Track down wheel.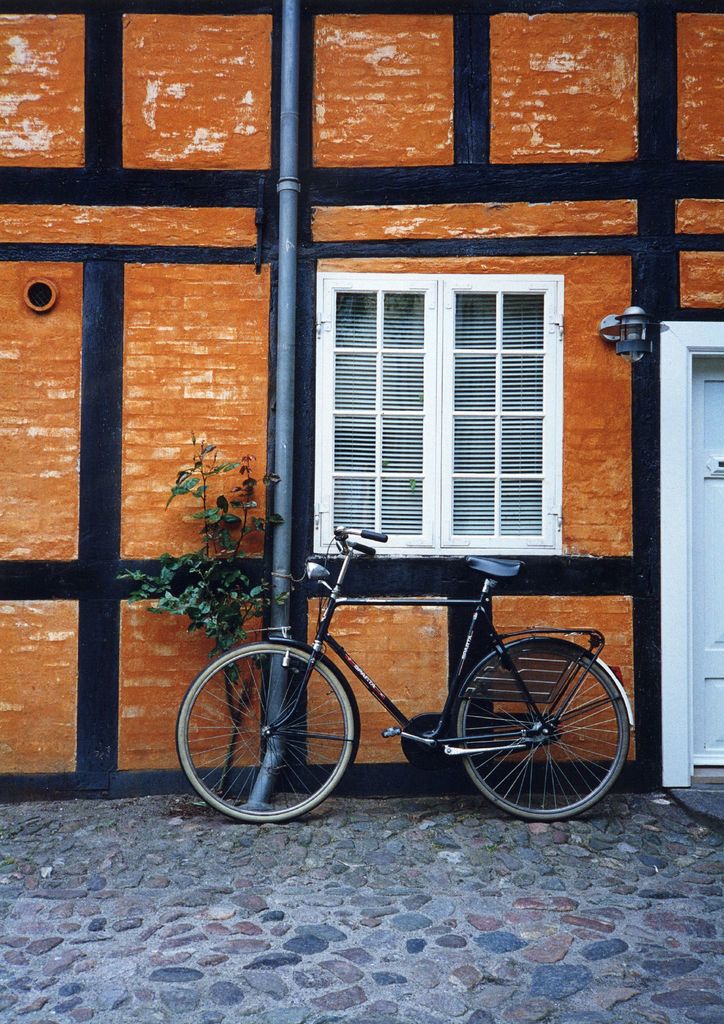
Tracked to bbox(450, 636, 634, 817).
